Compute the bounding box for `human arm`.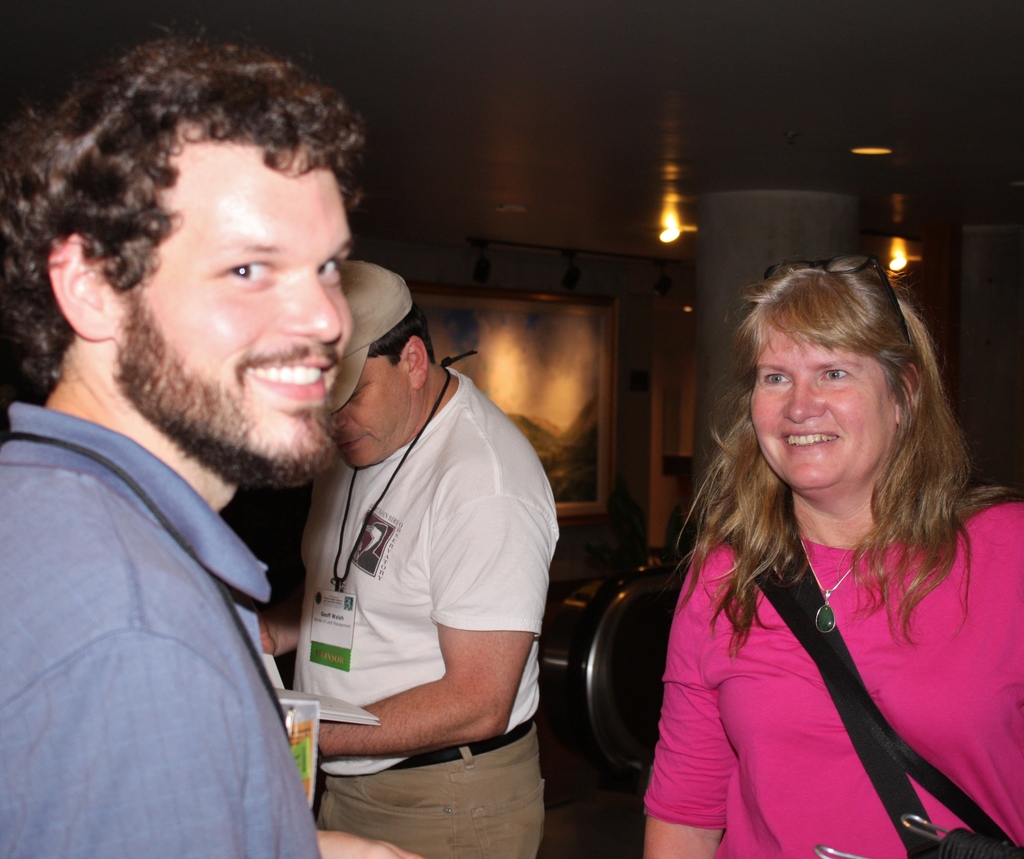
select_region(321, 488, 545, 755).
